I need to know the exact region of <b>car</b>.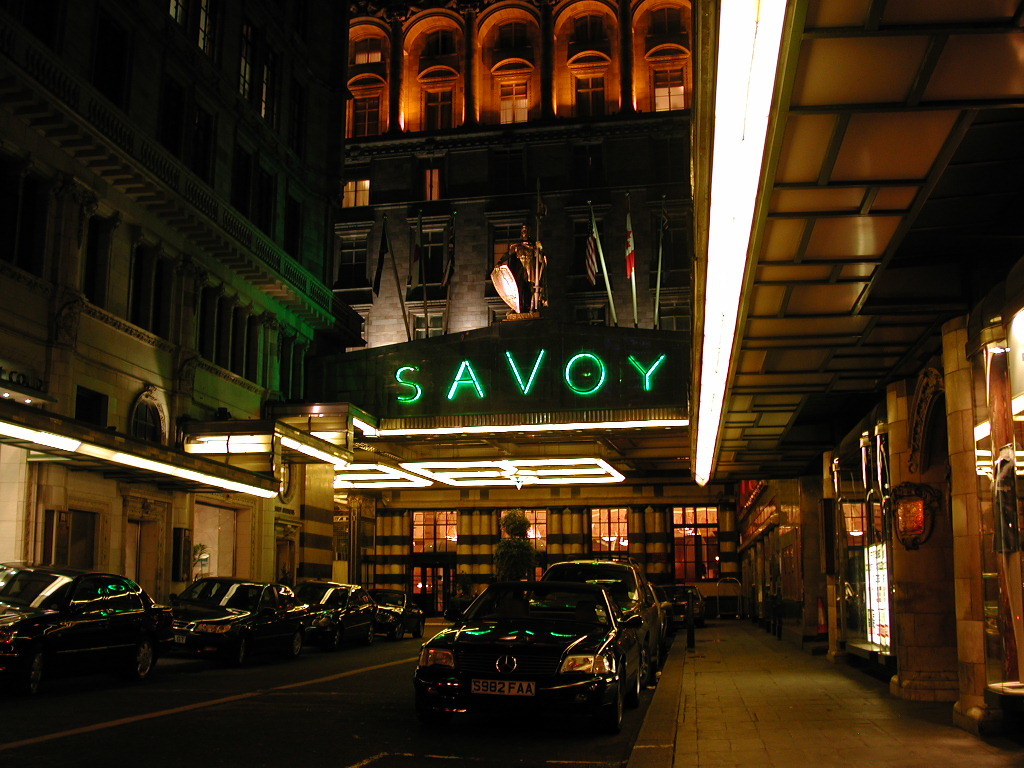
Region: BBox(370, 588, 427, 634).
